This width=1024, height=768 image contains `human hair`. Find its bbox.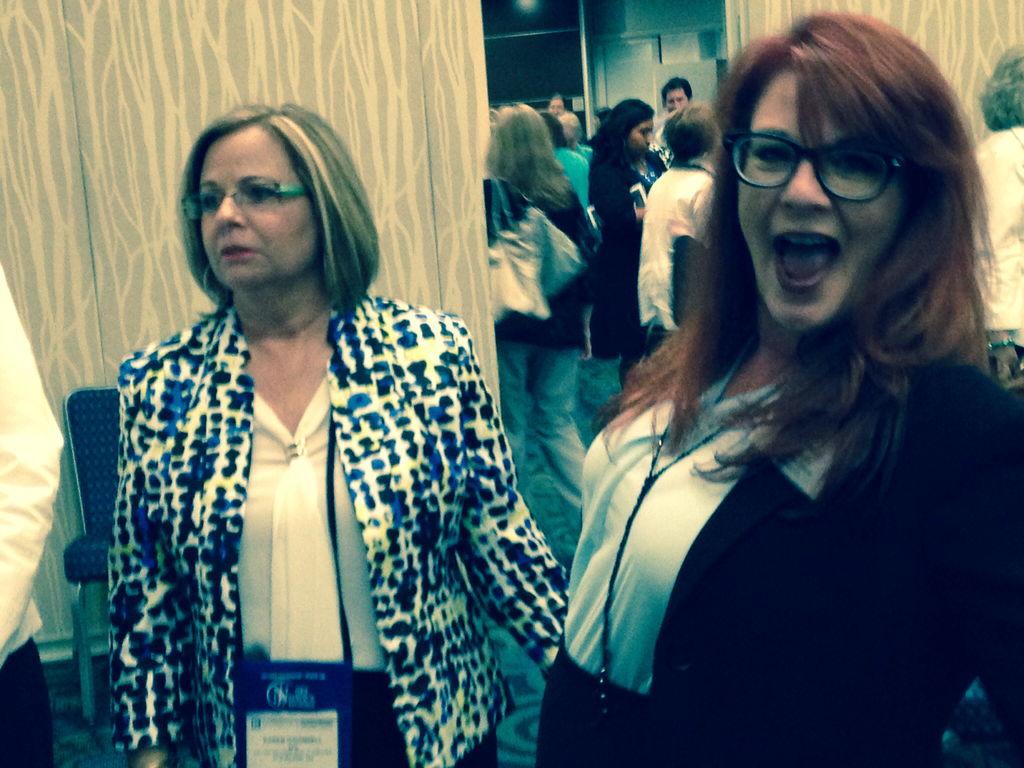
l=601, t=54, r=987, b=563.
